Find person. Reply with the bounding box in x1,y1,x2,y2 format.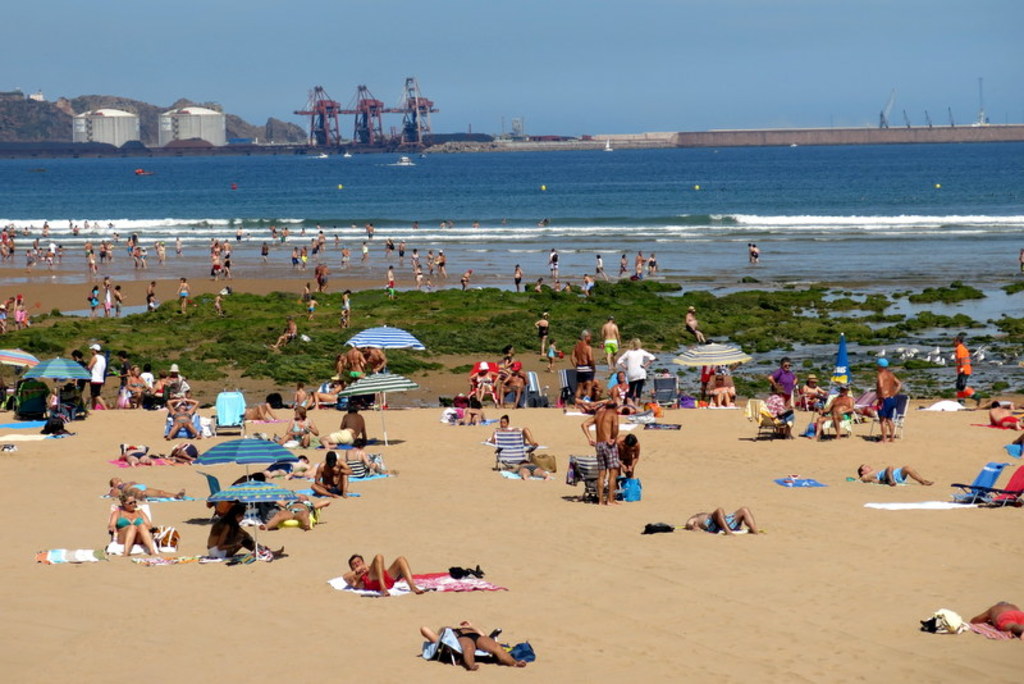
308,446,348,494.
